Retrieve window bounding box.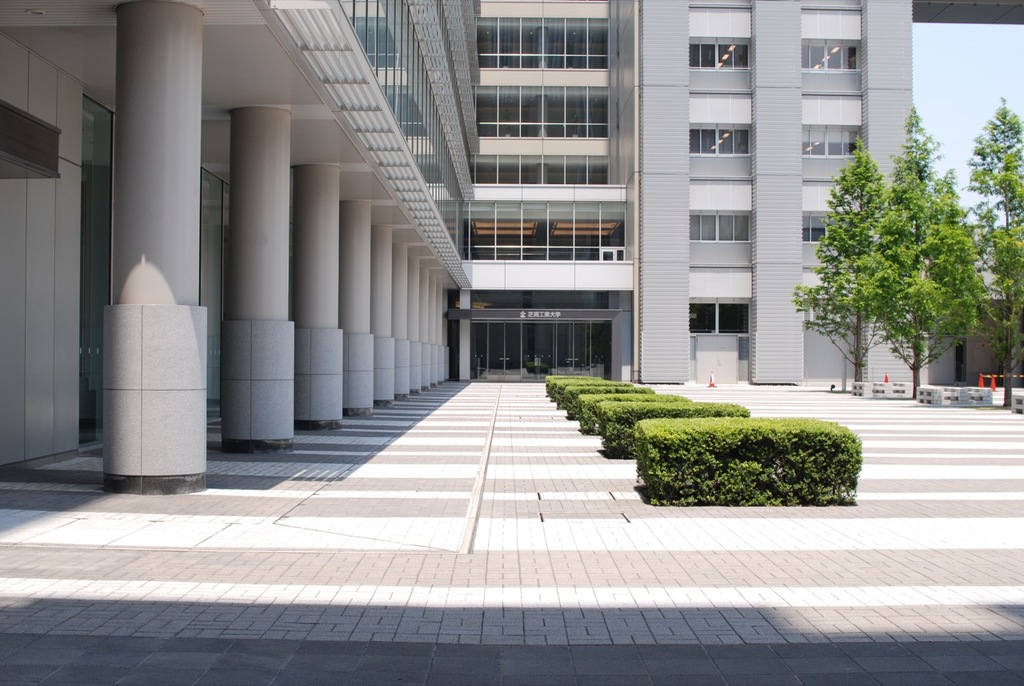
Bounding box: bbox=(687, 201, 755, 242).
